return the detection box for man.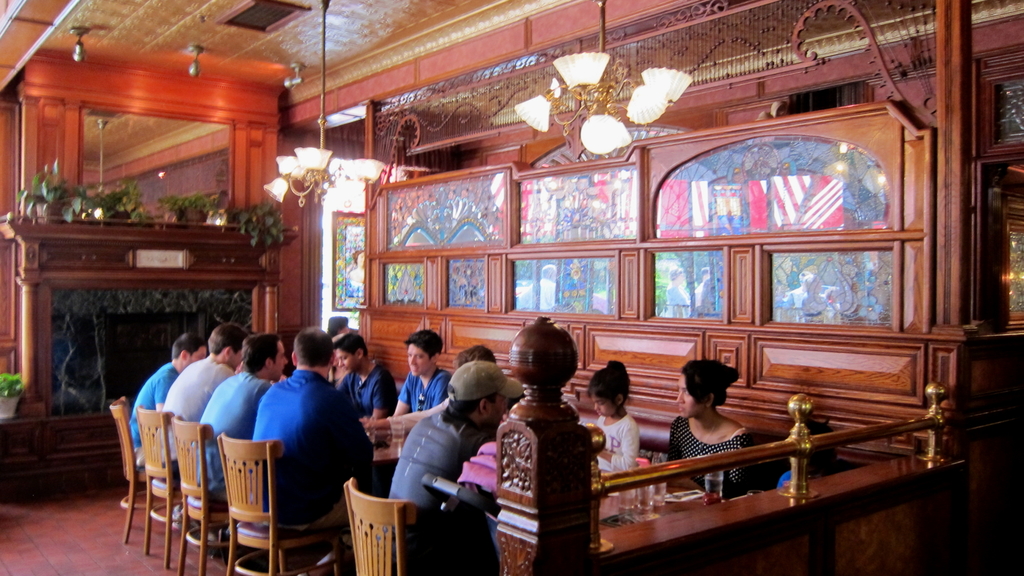
(left=332, top=334, right=397, bottom=424).
